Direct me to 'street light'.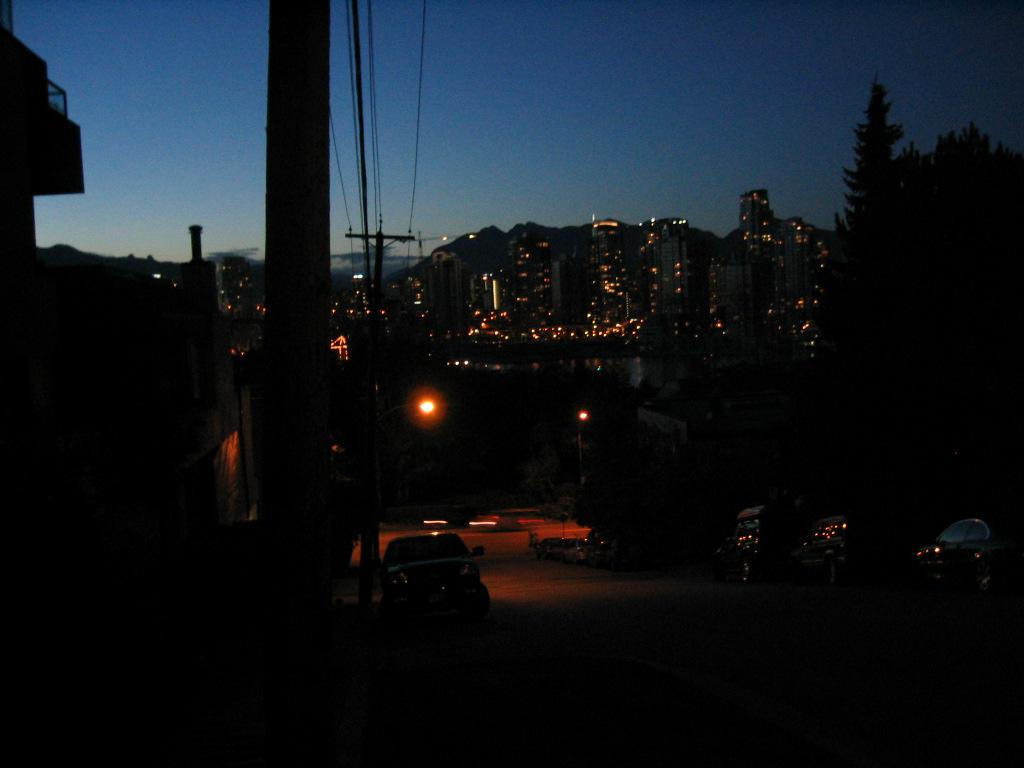
Direction: [409,393,447,418].
